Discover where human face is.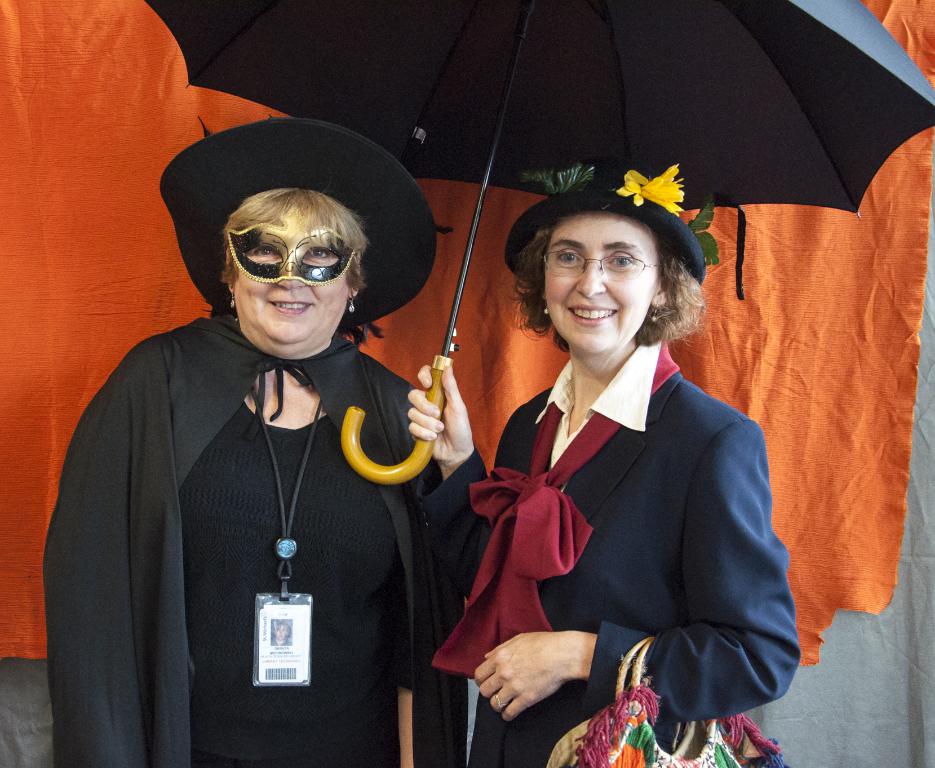
Discovered at 233/250/349/344.
